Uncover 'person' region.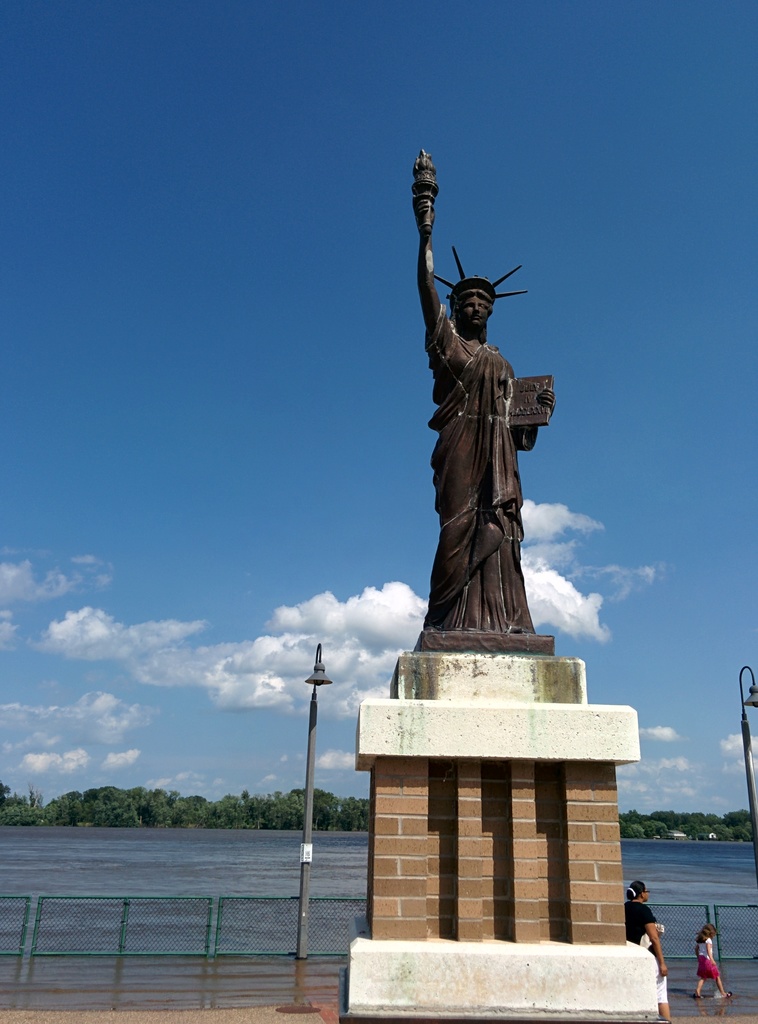
Uncovered: 622,881,672,1022.
